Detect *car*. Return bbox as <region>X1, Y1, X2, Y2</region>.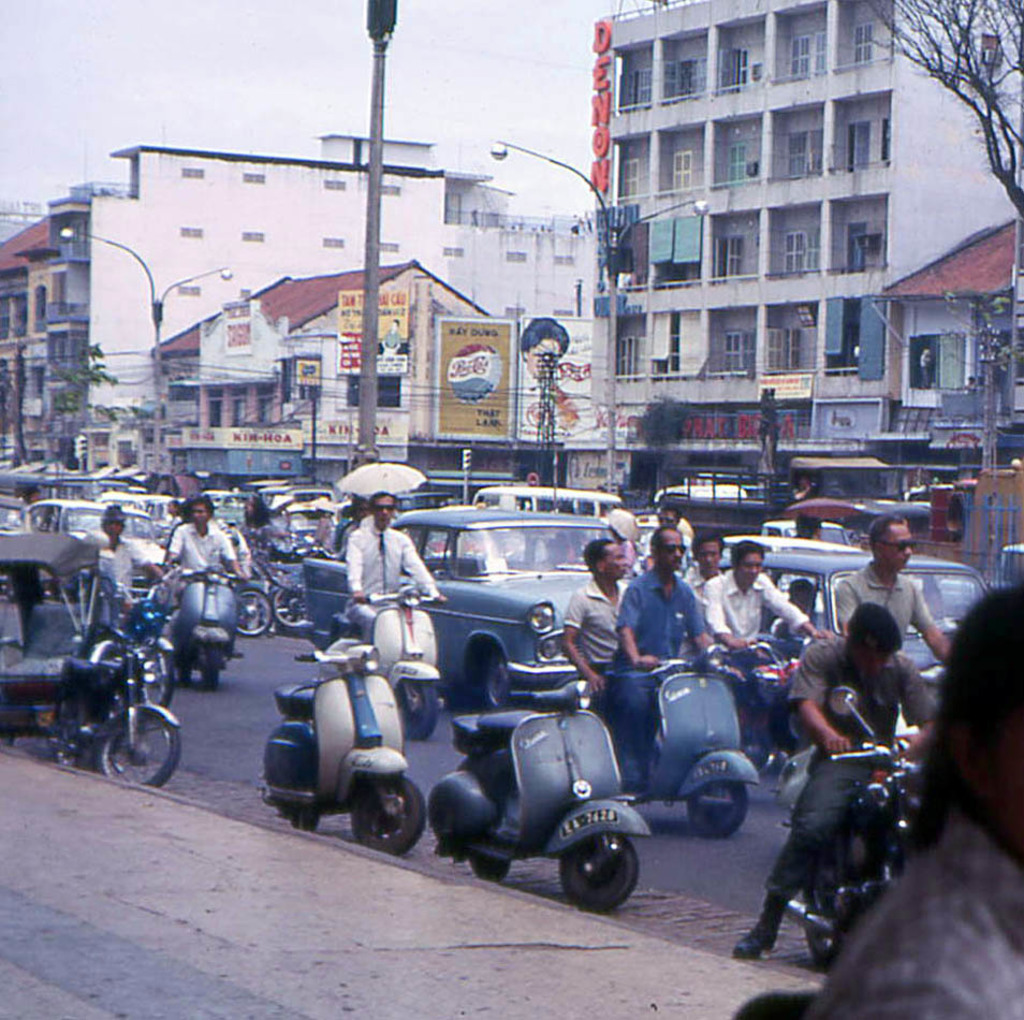
<region>210, 492, 258, 522</region>.
